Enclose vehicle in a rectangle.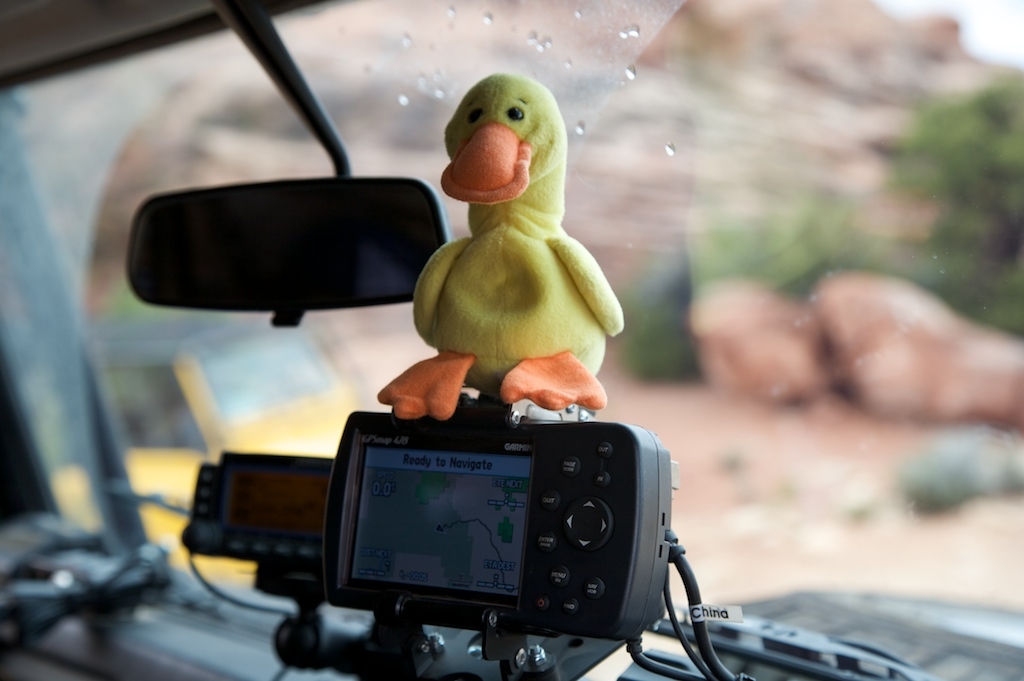
Rect(0, 0, 1023, 680).
